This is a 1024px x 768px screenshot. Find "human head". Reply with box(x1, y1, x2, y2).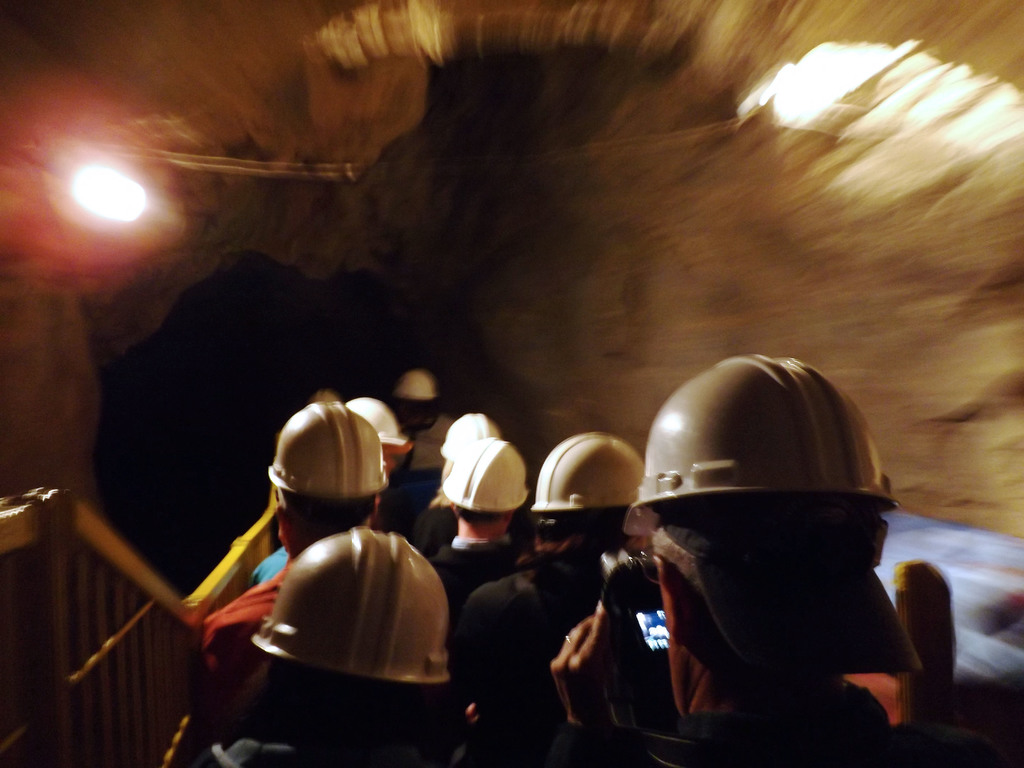
box(437, 410, 501, 464).
